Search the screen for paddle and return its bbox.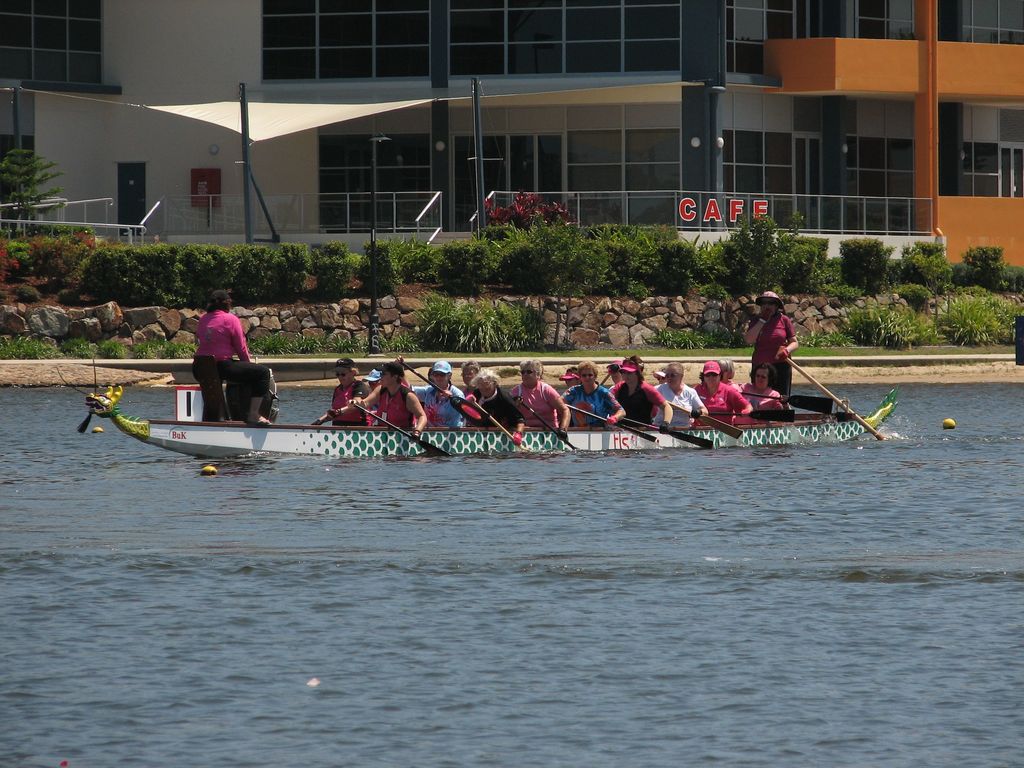
Found: left=602, top=408, right=725, bottom=452.
